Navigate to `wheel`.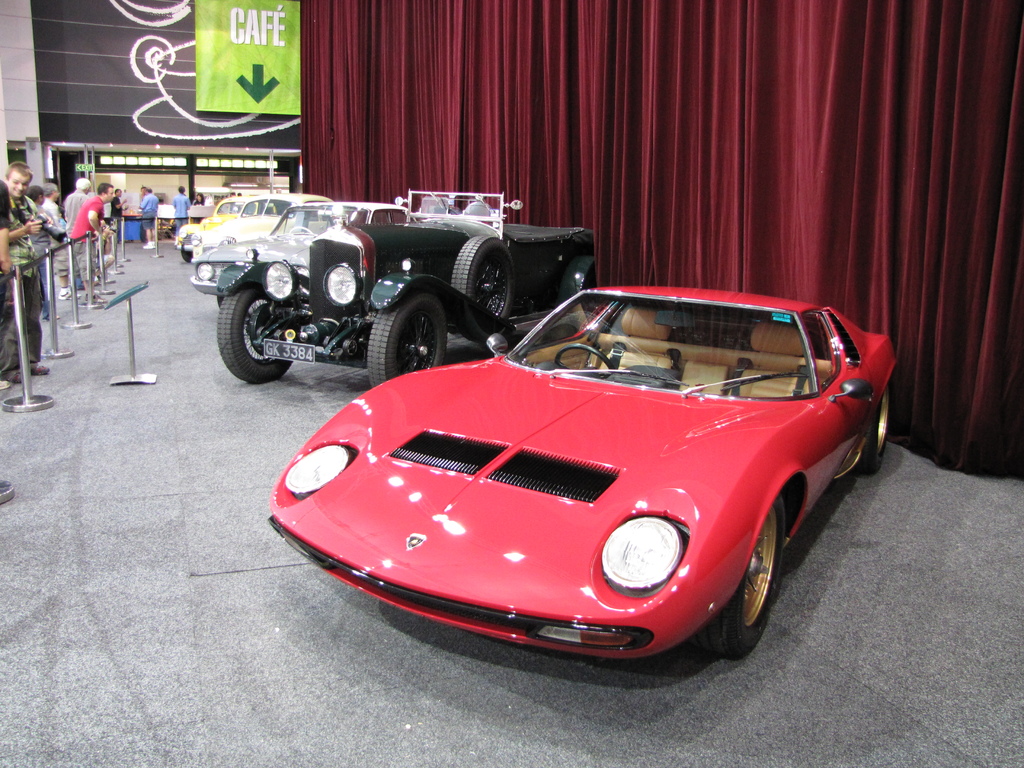
Navigation target: (left=452, top=232, right=521, bottom=325).
